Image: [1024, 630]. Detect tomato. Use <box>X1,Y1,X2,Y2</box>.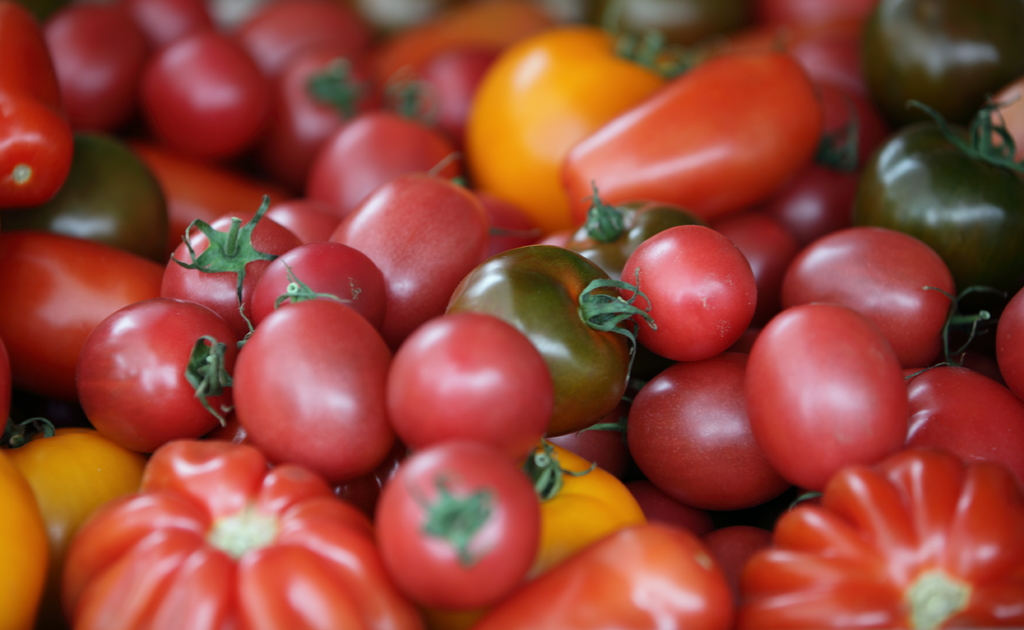
<box>39,3,147,124</box>.
